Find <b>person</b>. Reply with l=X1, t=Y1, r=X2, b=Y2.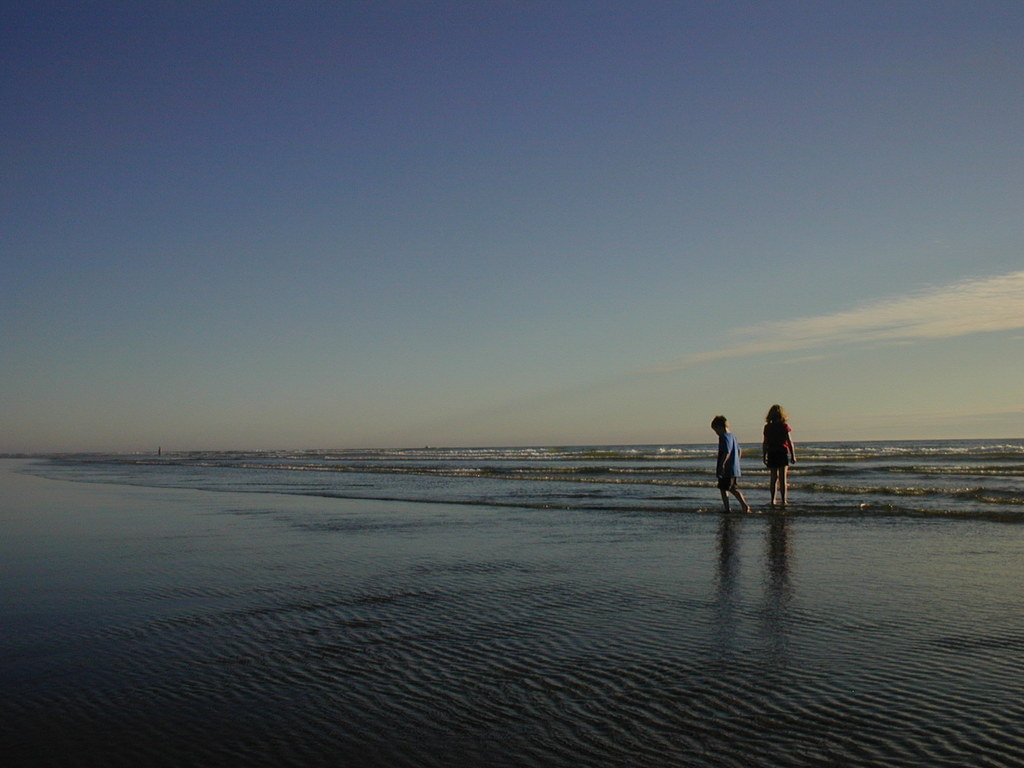
l=761, t=404, r=796, b=508.
